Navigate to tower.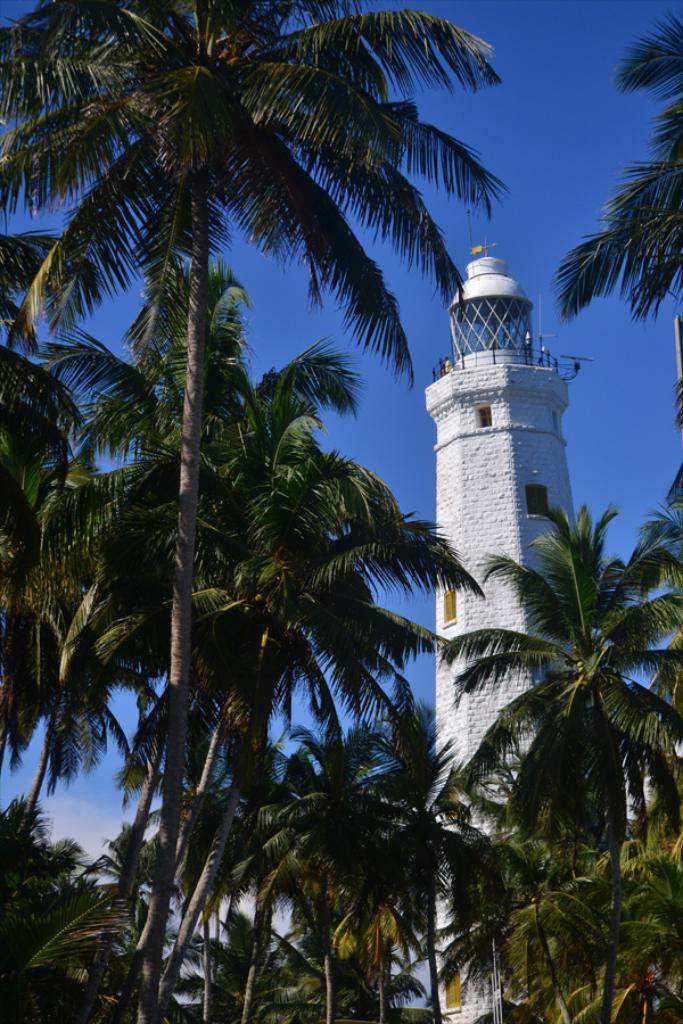
Navigation target: [x1=427, y1=241, x2=591, y2=1022].
